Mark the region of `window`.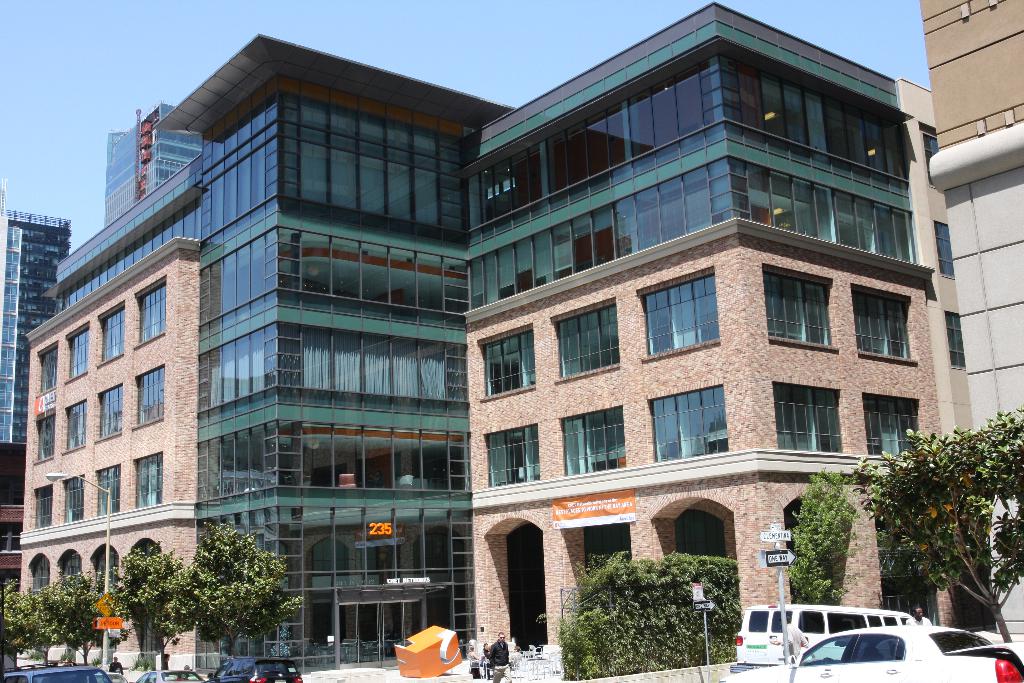
Region: x1=136 y1=274 x2=167 y2=344.
